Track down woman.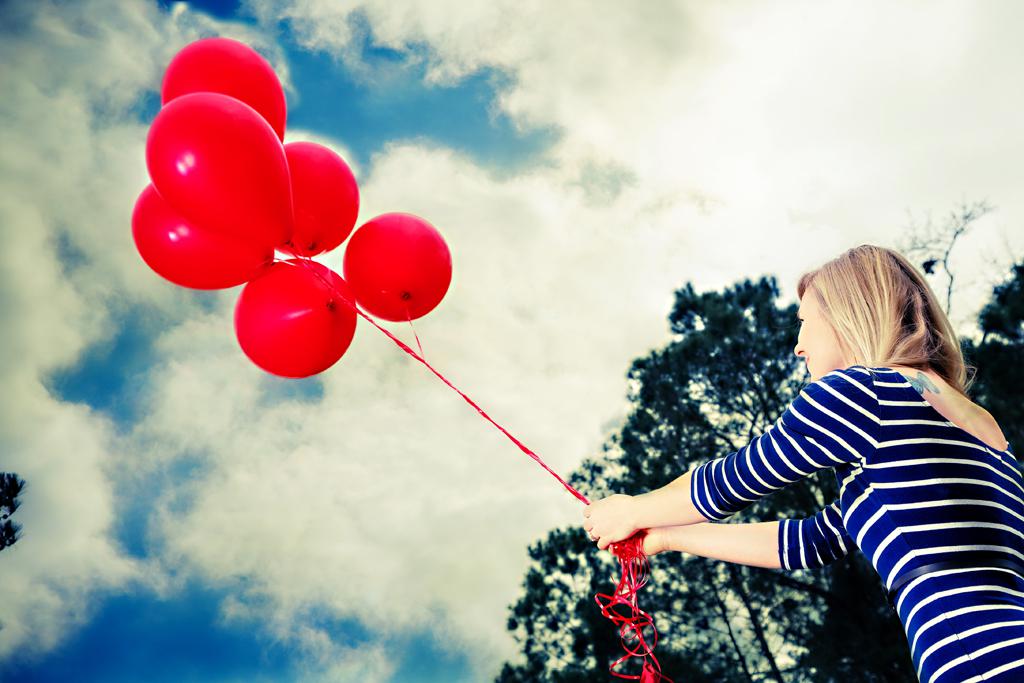
Tracked to [x1=551, y1=231, x2=1002, y2=674].
